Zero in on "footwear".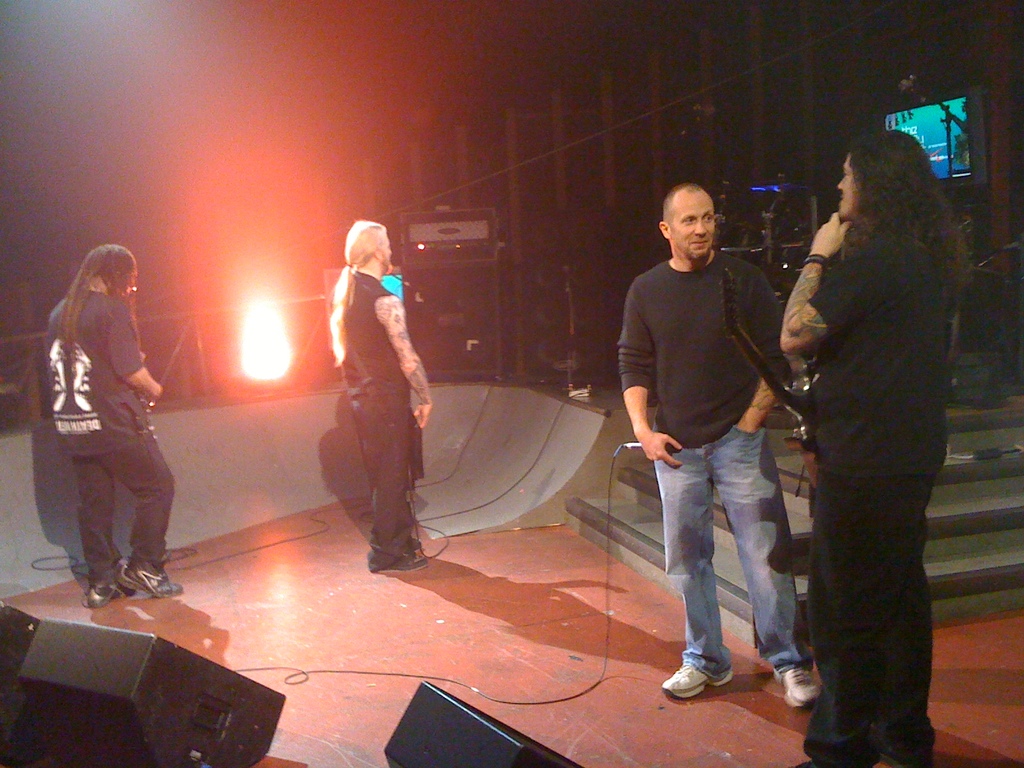
Zeroed in: <box>675,639,758,717</box>.
